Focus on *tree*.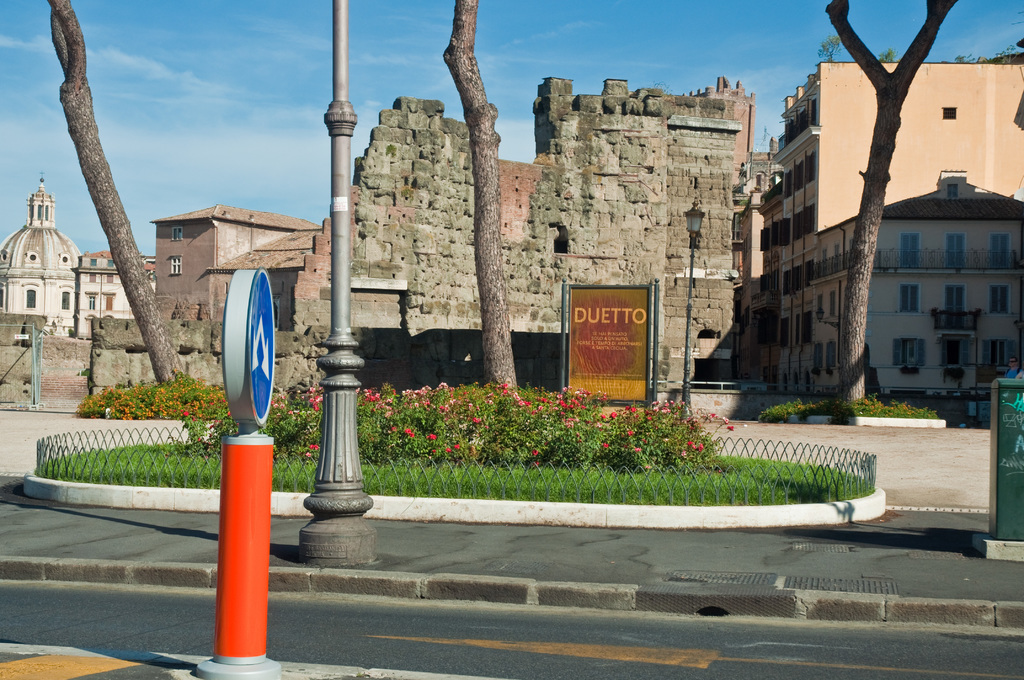
Focused at bbox=(876, 50, 896, 63).
